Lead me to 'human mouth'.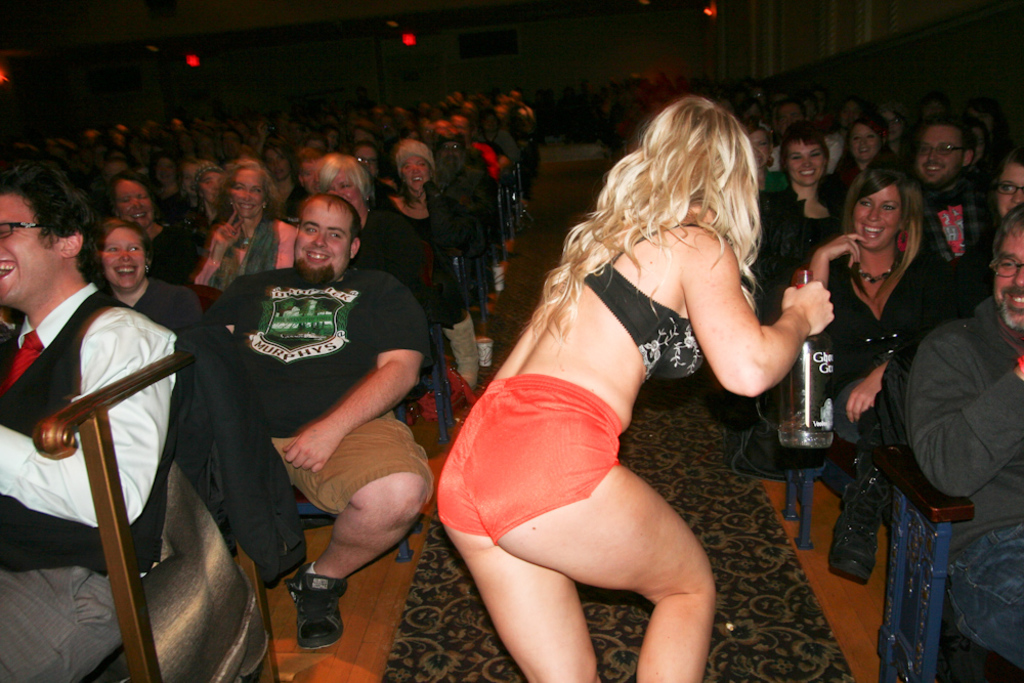
Lead to (0,255,19,286).
